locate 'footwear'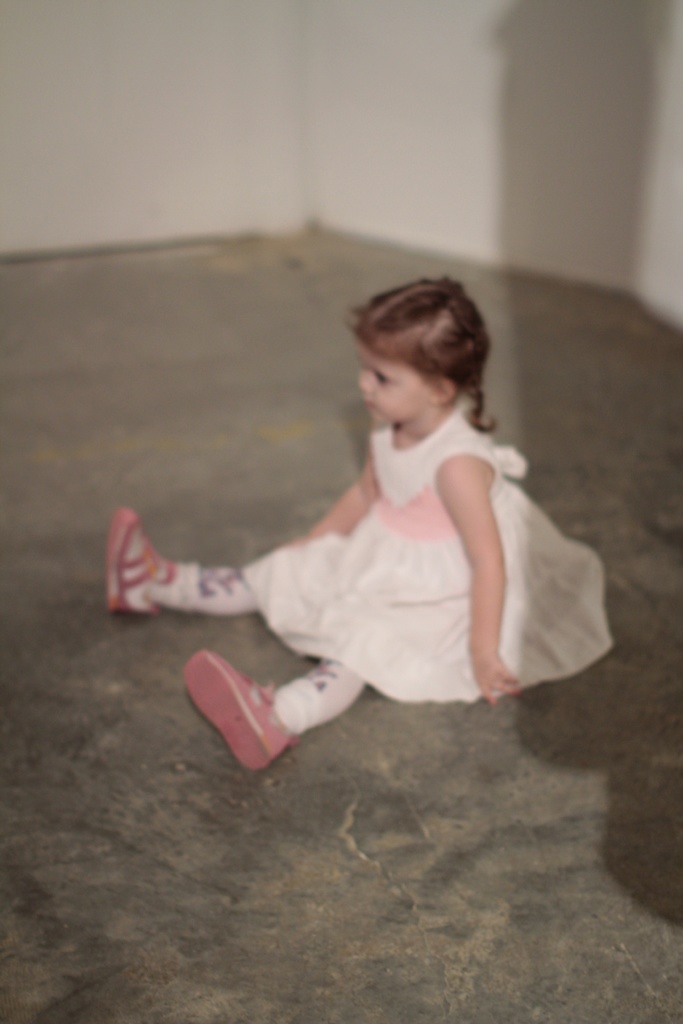
<region>105, 509, 177, 615</region>
